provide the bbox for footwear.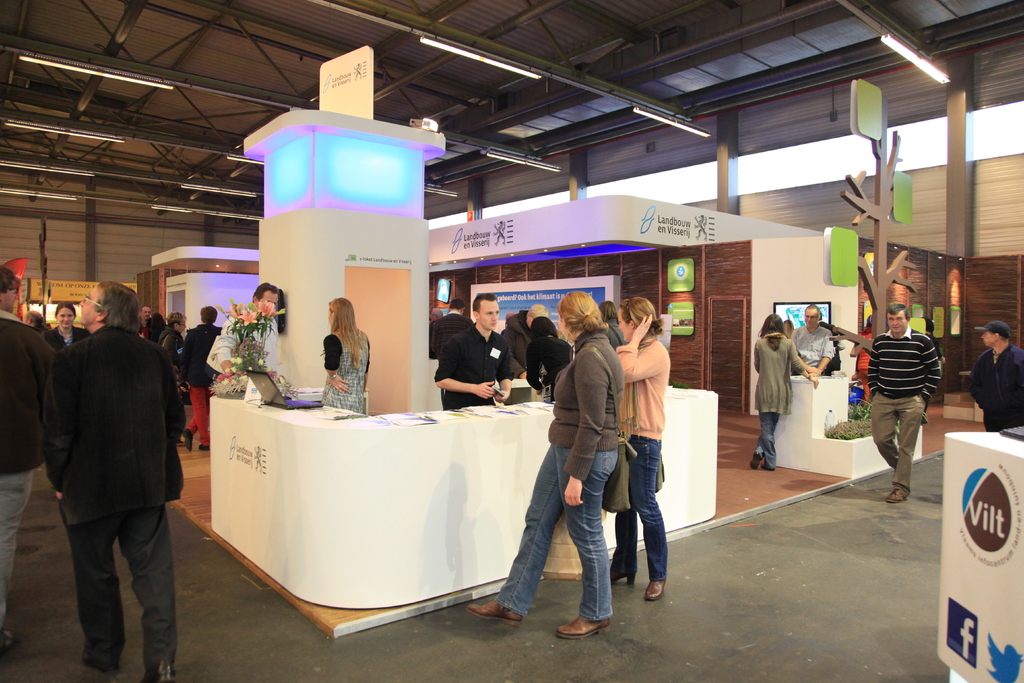
(554,603,605,639).
